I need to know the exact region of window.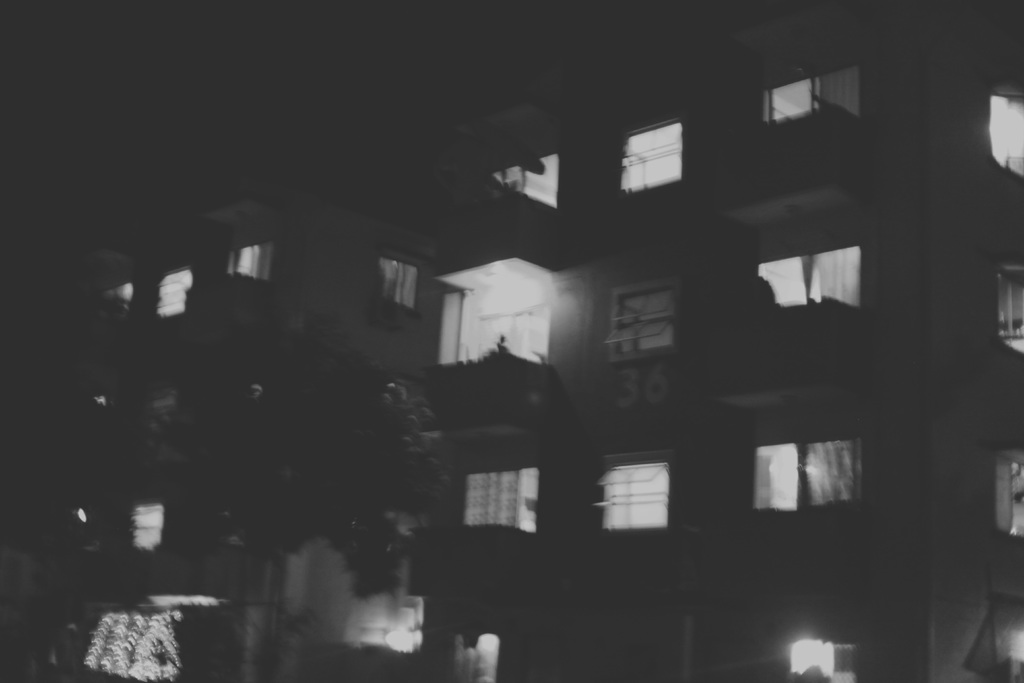
Region: [left=596, top=457, right=671, bottom=534].
